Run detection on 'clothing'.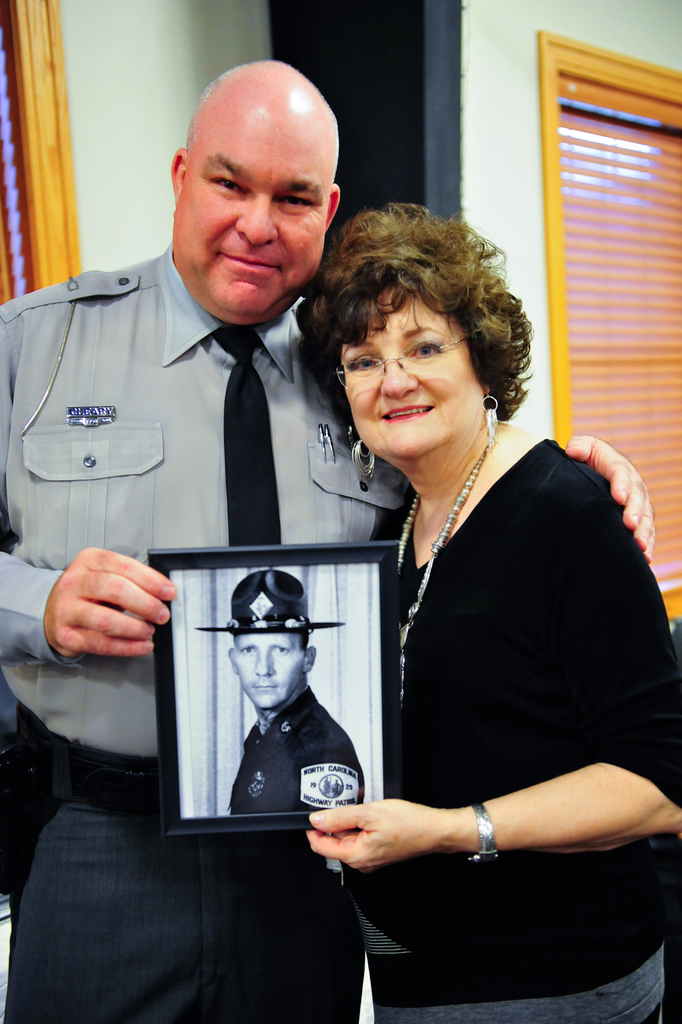
Result: 330 388 630 956.
